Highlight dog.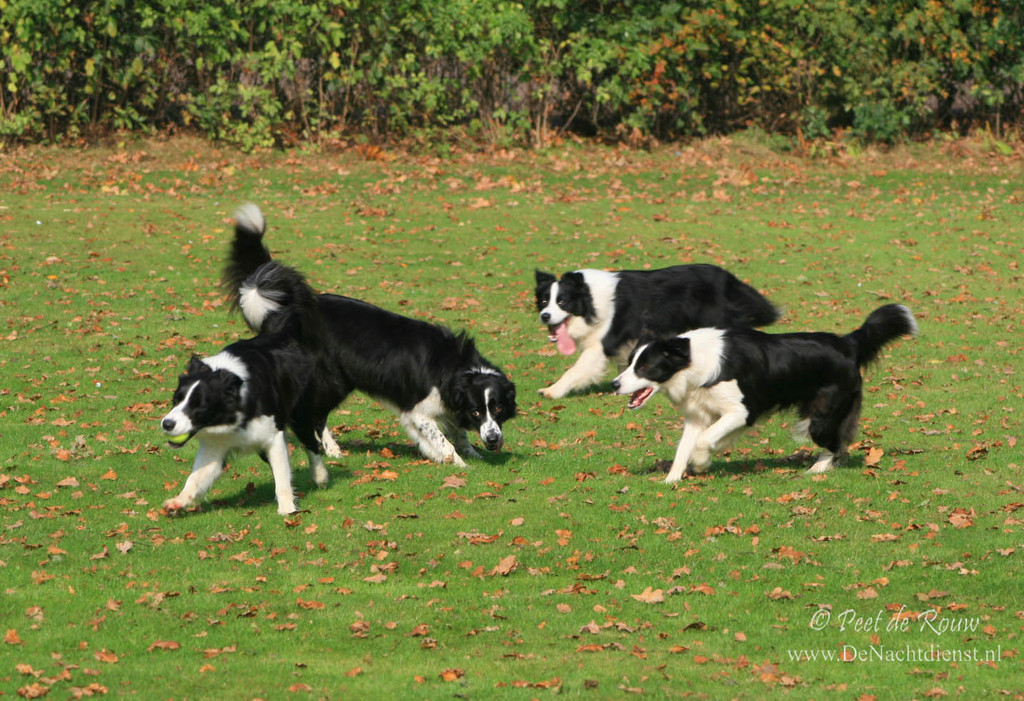
Highlighted region: <bbox>609, 300, 927, 482</bbox>.
